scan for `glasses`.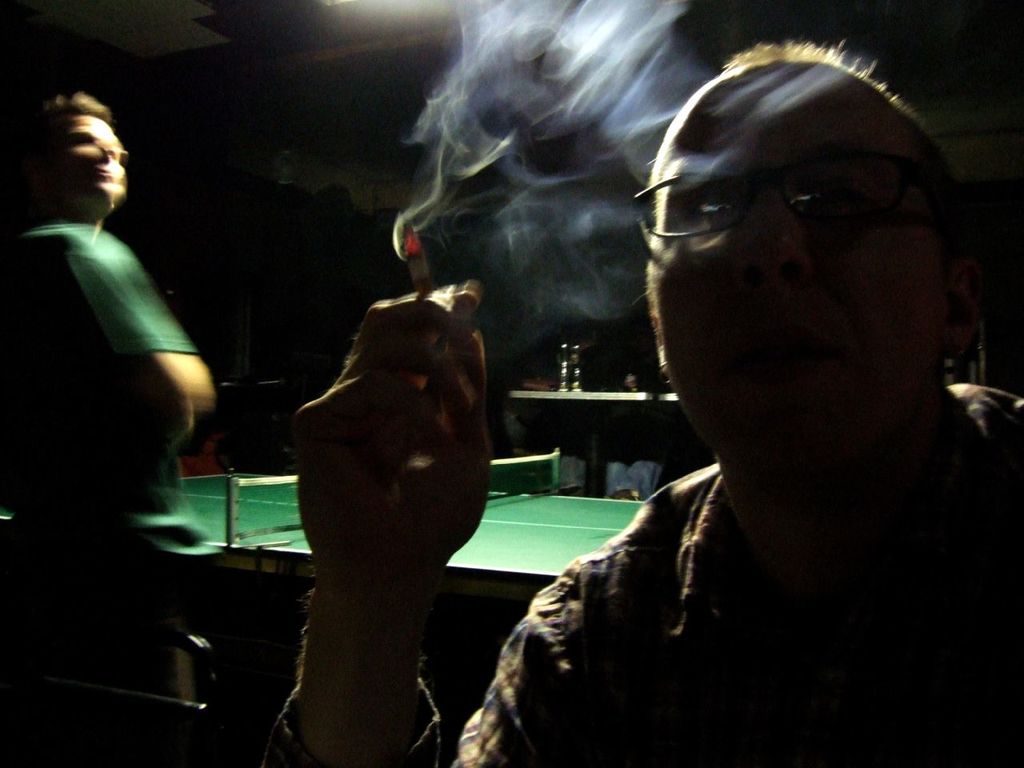
Scan result: x1=654, y1=130, x2=954, y2=254.
